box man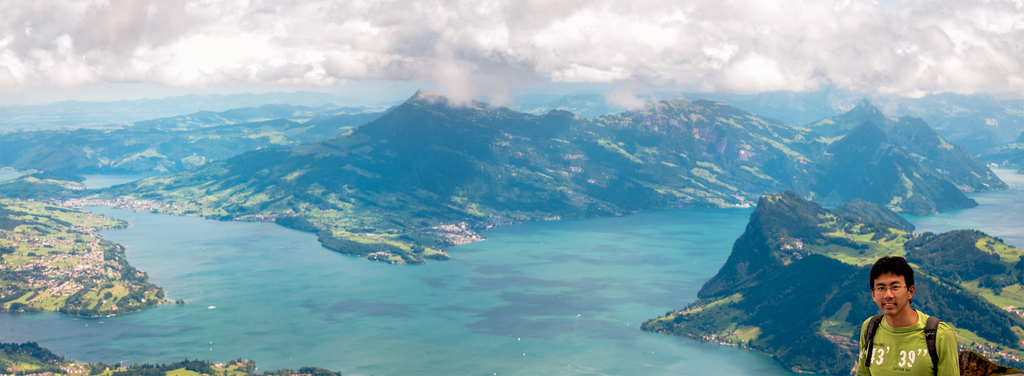
860/269/957/370
